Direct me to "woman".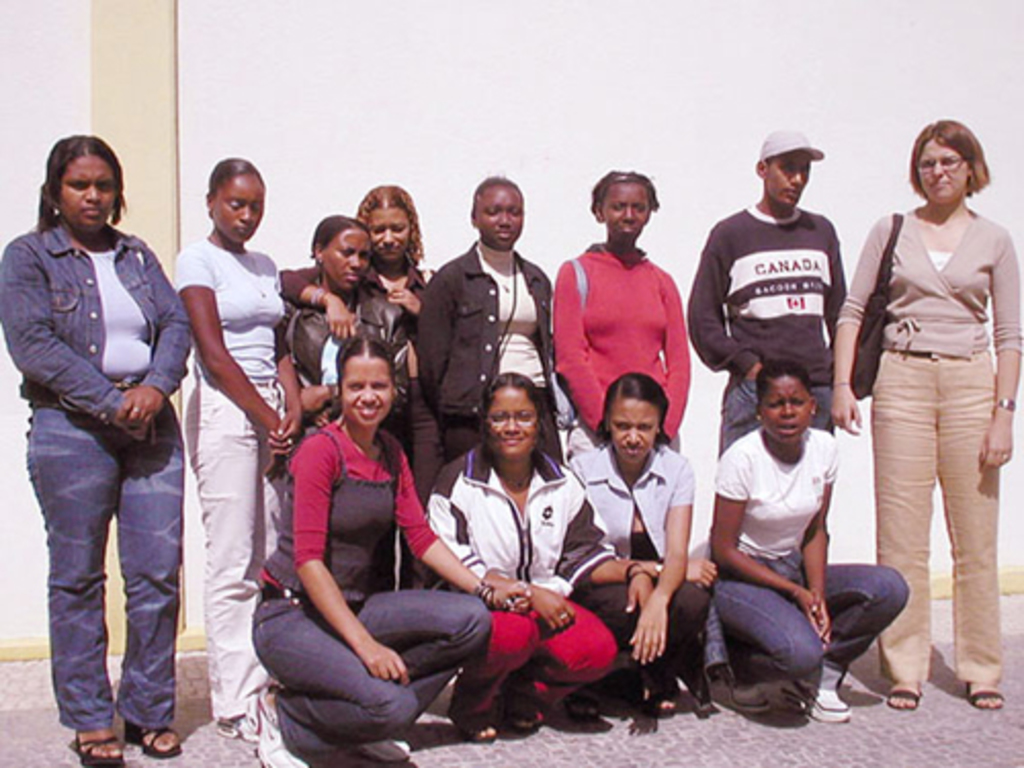
Direction: BBox(270, 215, 418, 463).
